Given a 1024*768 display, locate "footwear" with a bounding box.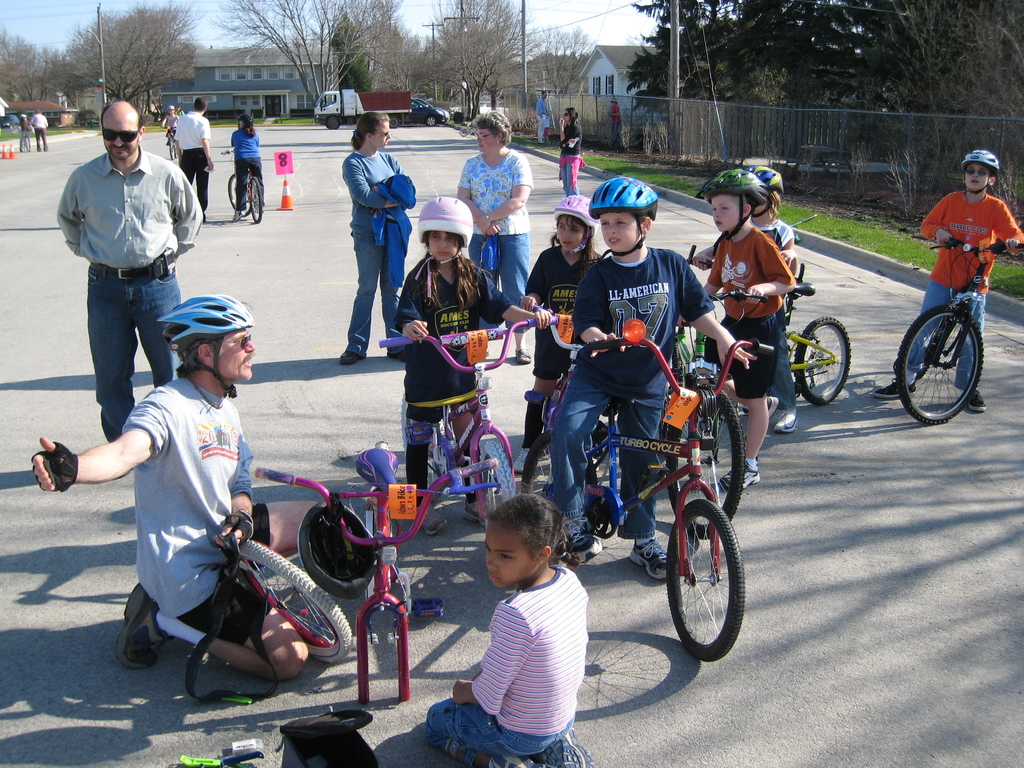
Located: left=341, top=349, right=358, bottom=363.
